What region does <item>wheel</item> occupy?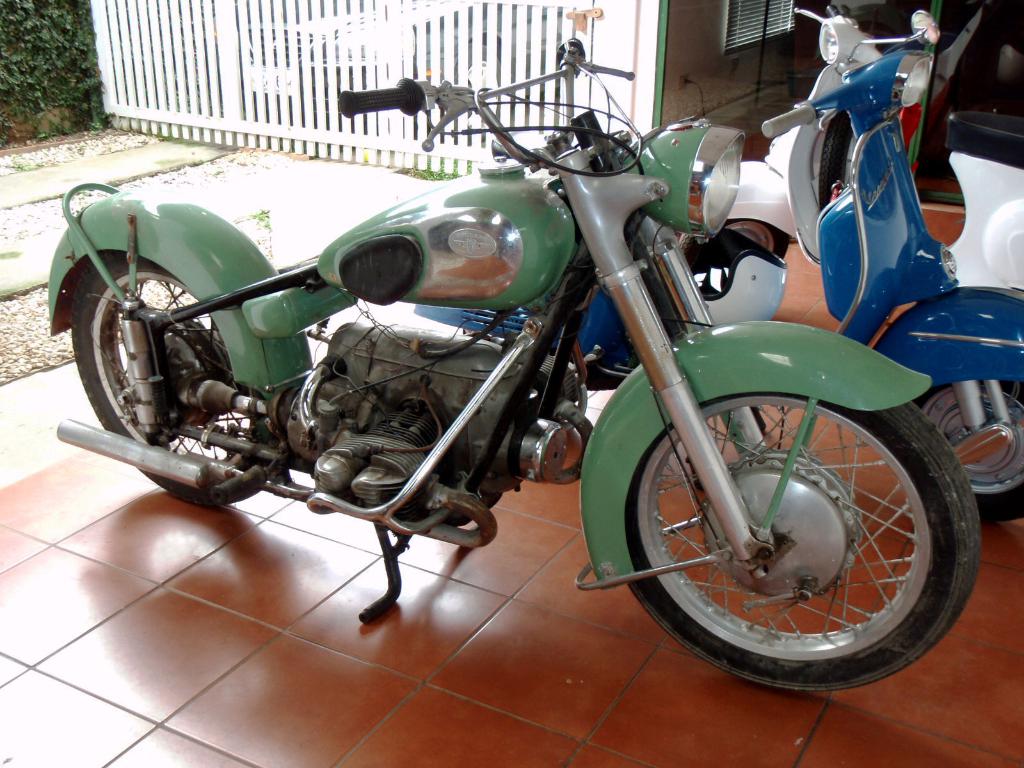
[left=70, top=250, right=273, bottom=508].
